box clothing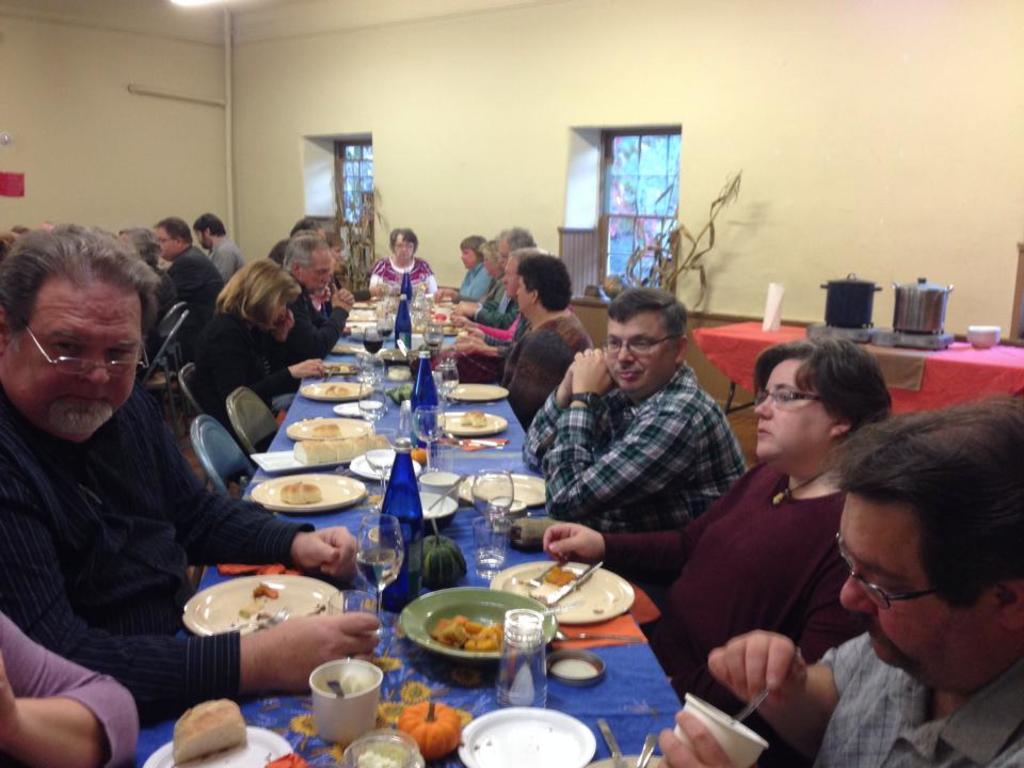
[left=196, top=307, right=302, bottom=457]
